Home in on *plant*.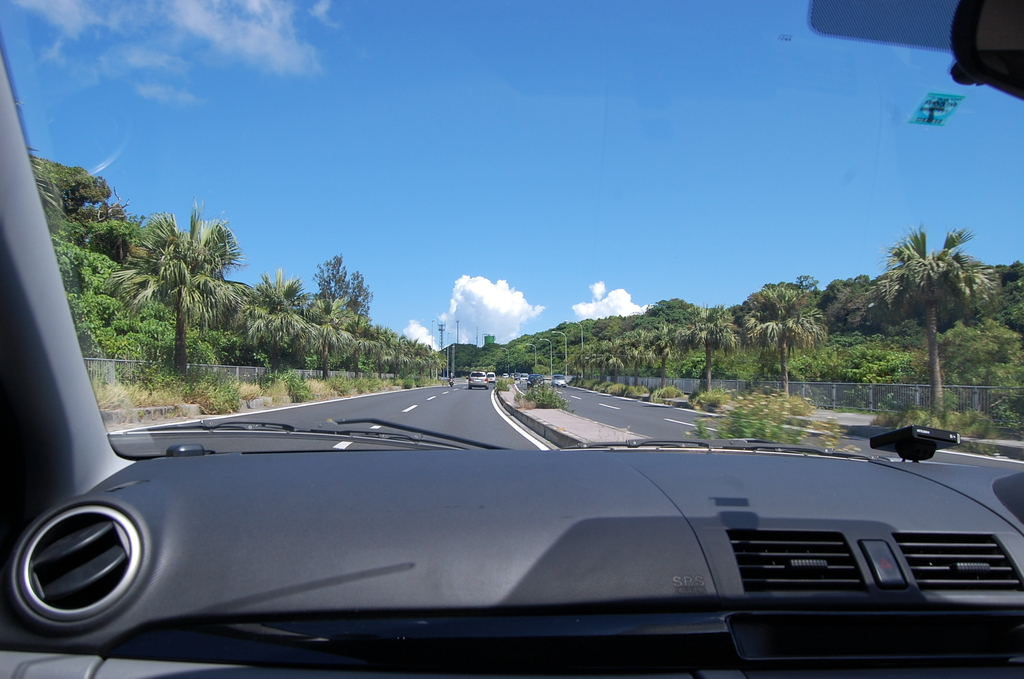
Homed in at [x1=602, y1=373, x2=637, y2=401].
